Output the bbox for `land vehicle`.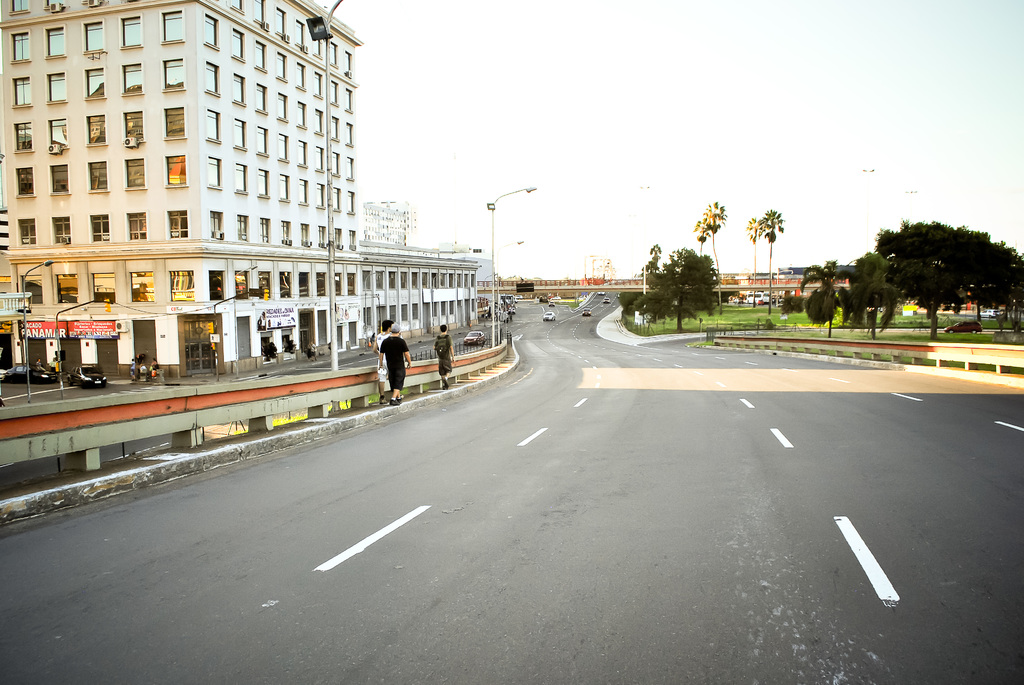
bbox(742, 292, 770, 305).
